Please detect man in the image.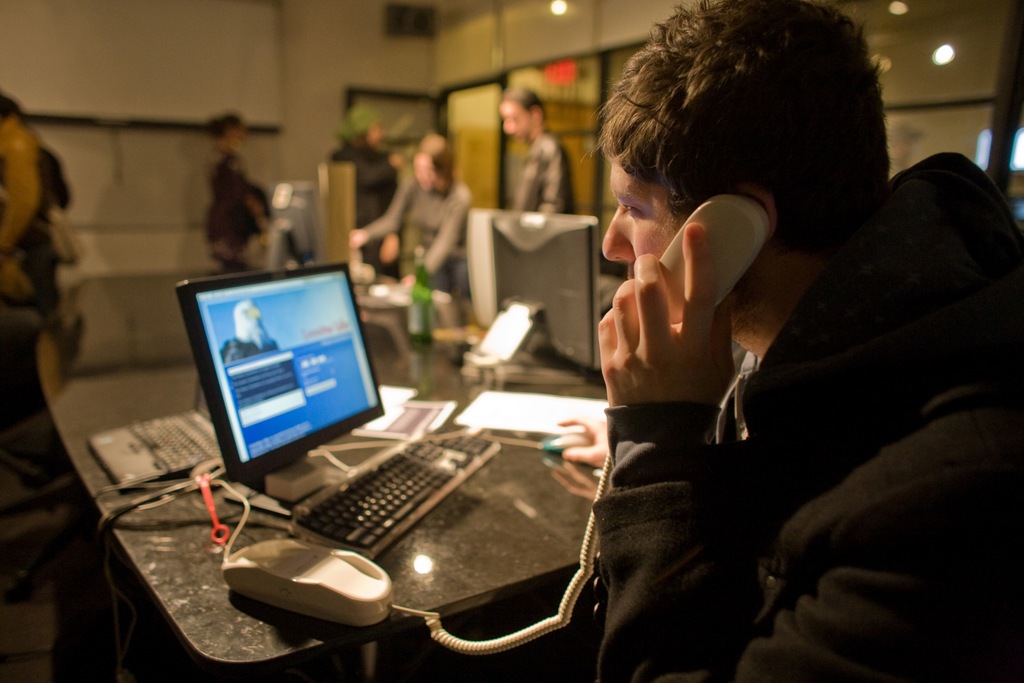
525, 86, 829, 642.
